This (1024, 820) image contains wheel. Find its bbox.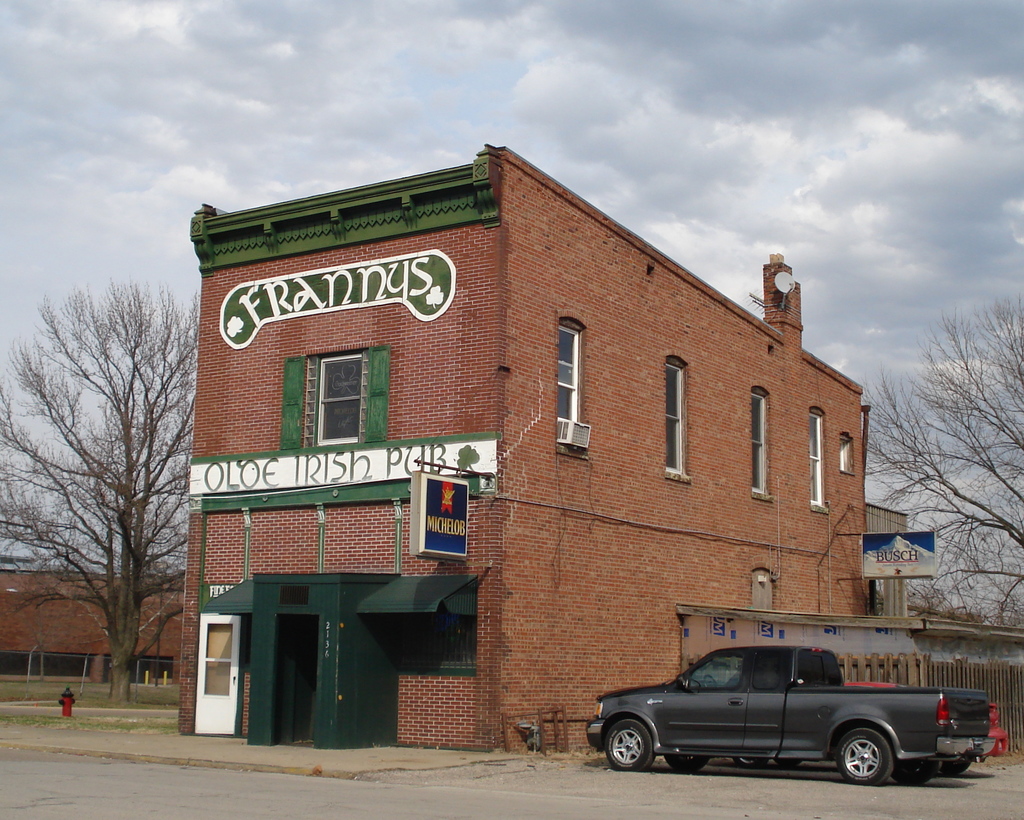
(838, 726, 895, 785).
